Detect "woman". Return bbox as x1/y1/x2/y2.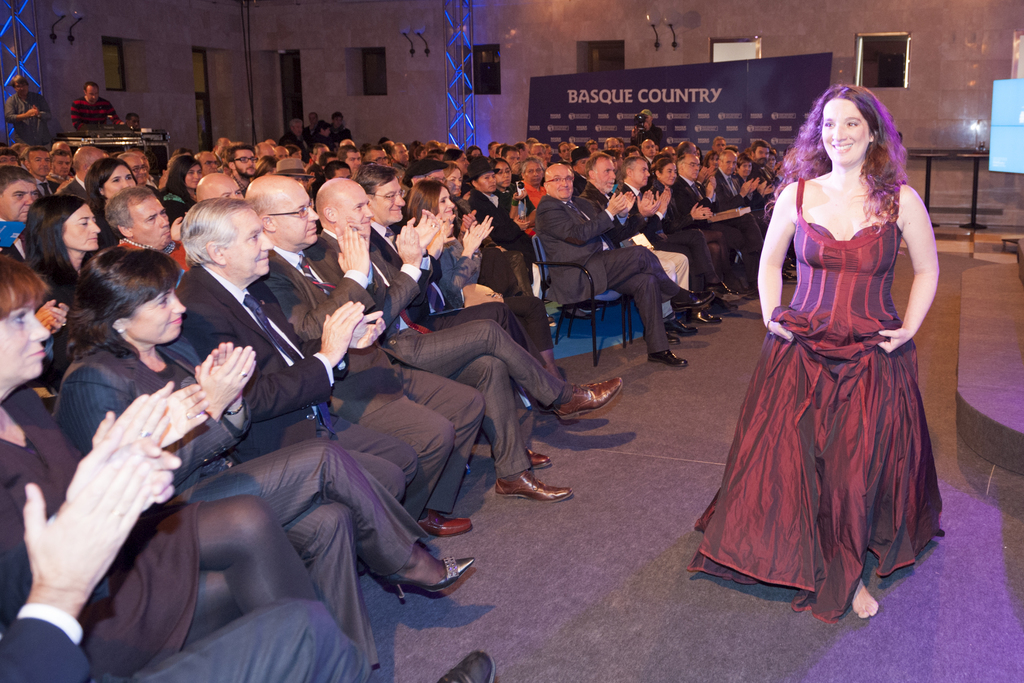
0/258/319/680.
